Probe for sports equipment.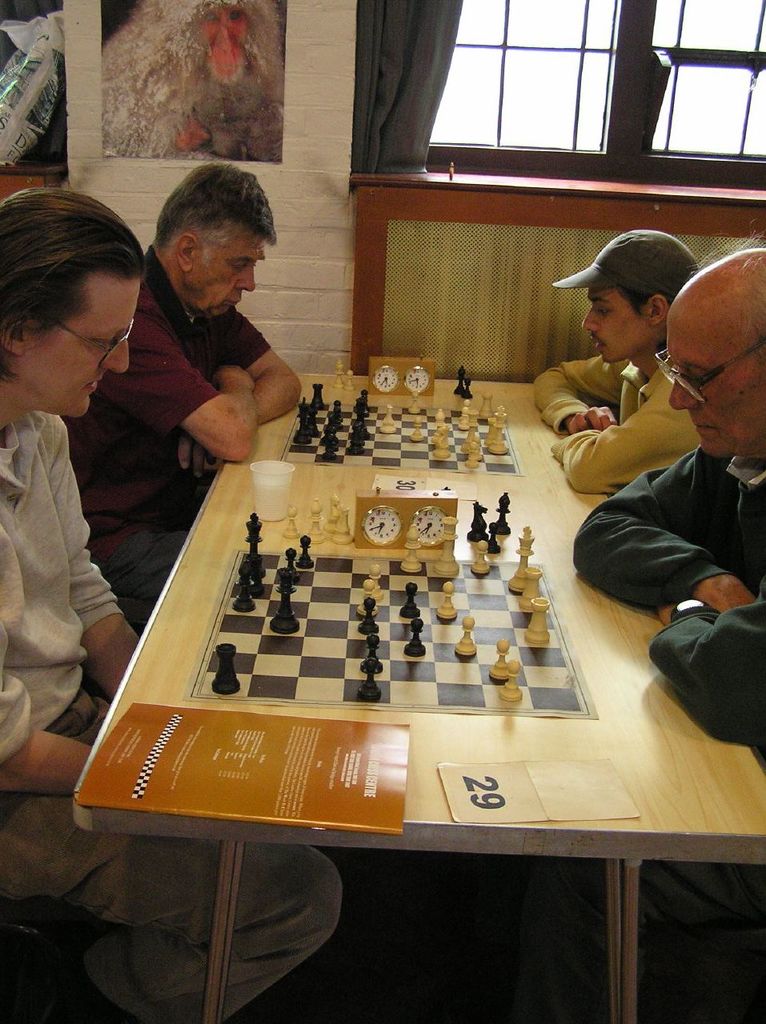
Probe result: (x1=324, y1=502, x2=356, y2=545).
